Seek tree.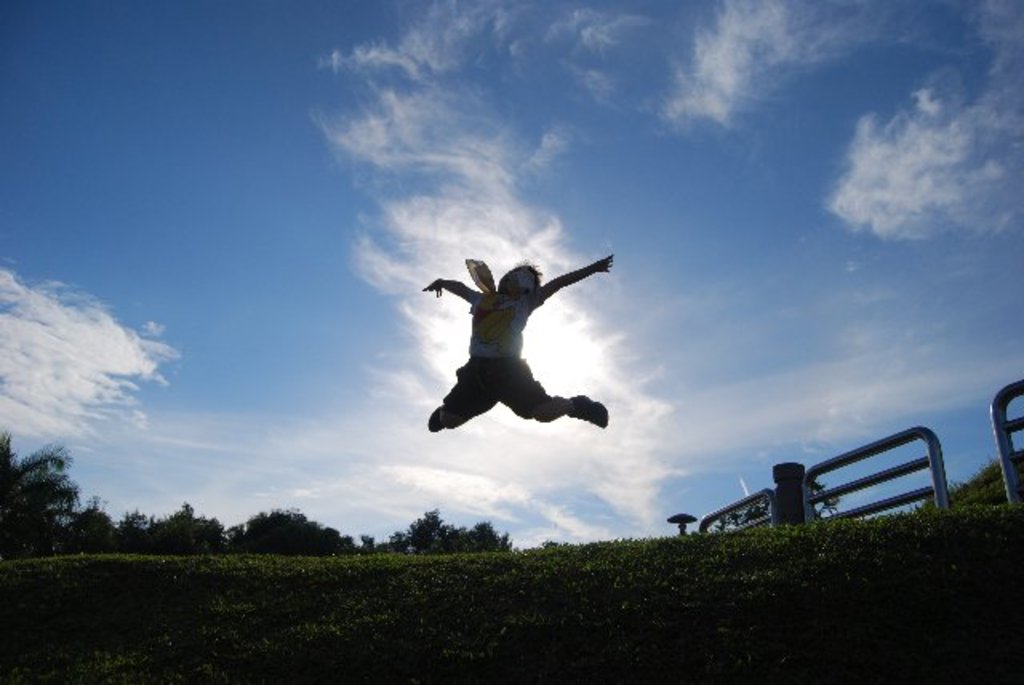
(x1=3, y1=437, x2=75, y2=562).
